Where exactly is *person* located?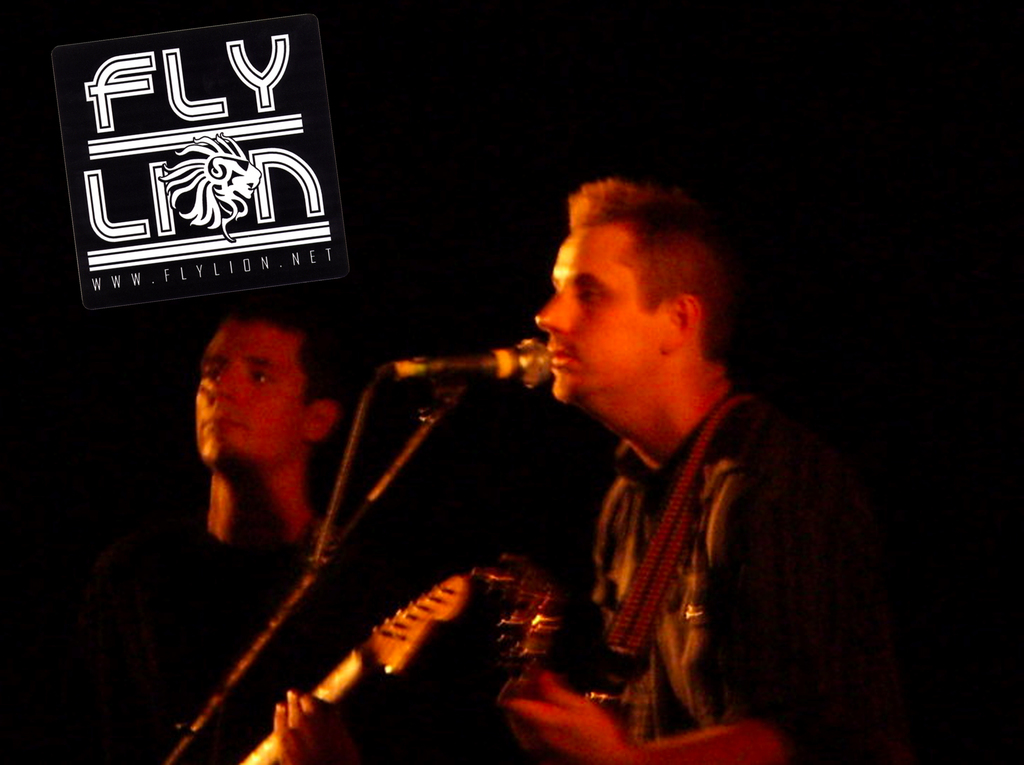
Its bounding box is bbox(120, 314, 398, 764).
